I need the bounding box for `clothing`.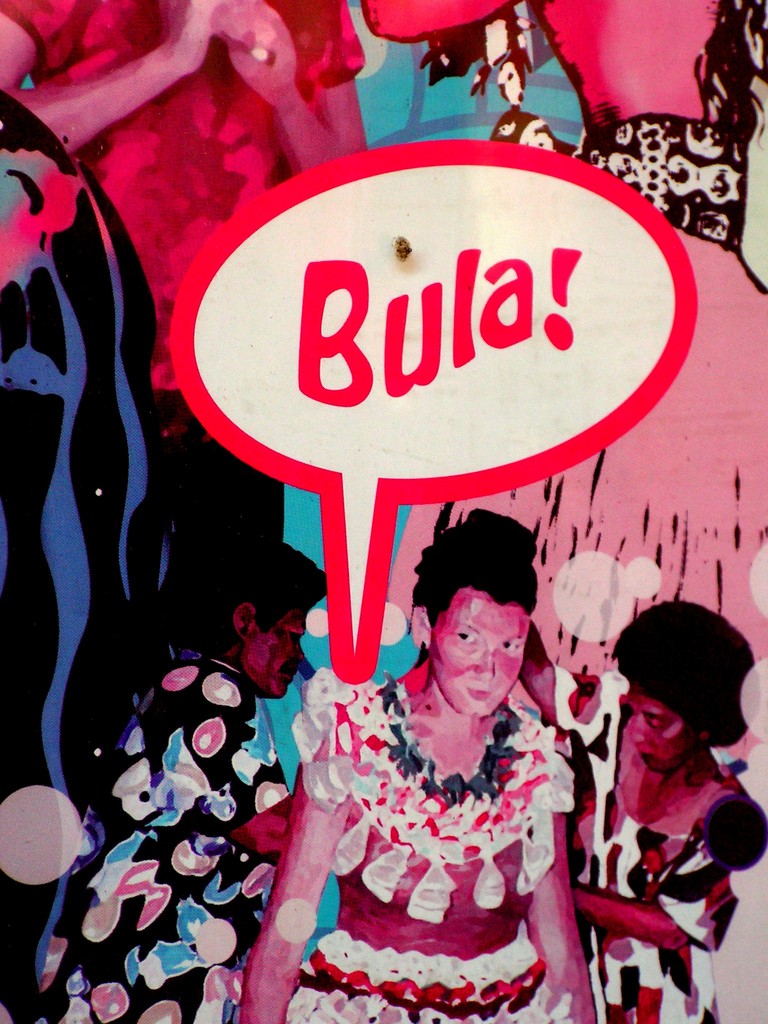
Here it is: select_region(30, 650, 291, 1023).
